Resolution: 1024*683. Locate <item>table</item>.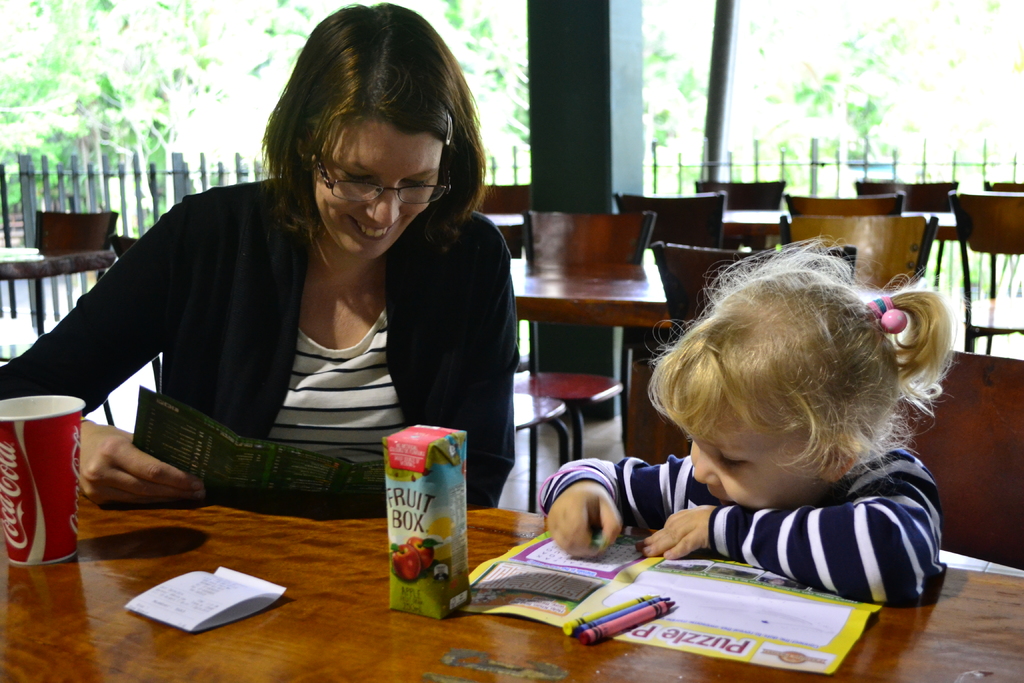
crop(504, 240, 669, 320).
